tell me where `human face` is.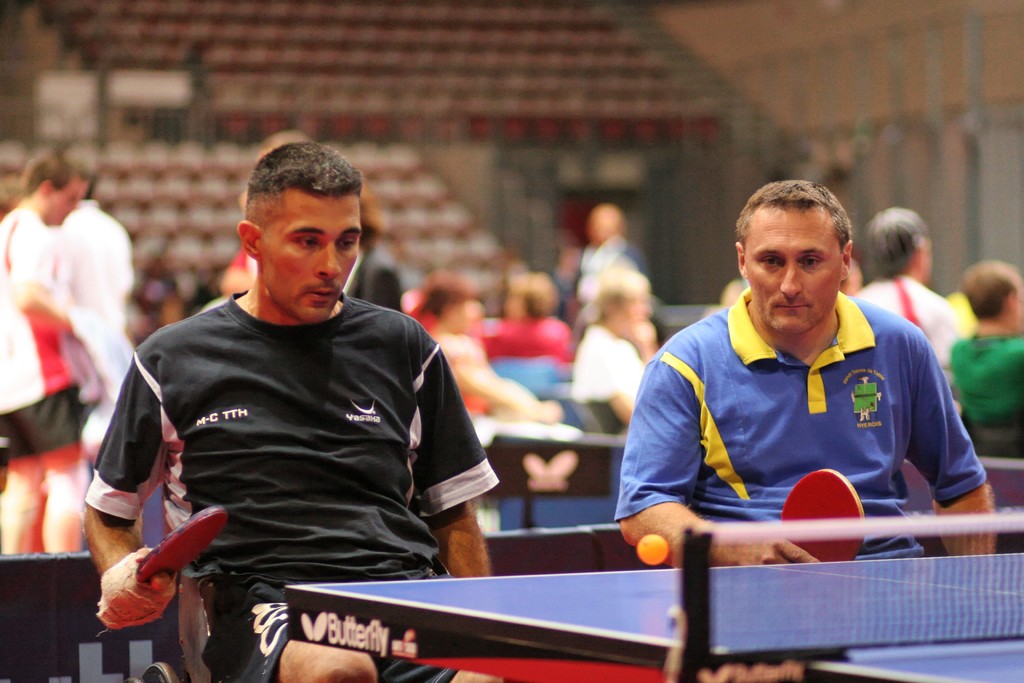
`human face` is at x1=740, y1=202, x2=843, y2=333.
